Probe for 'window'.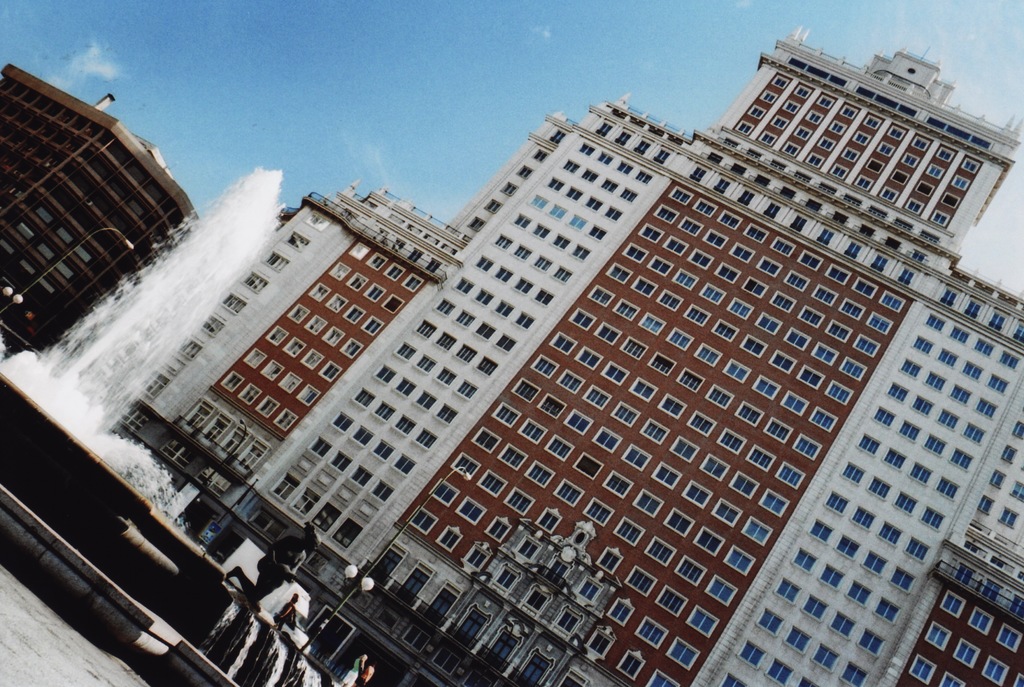
Probe result: bbox(640, 222, 661, 244).
